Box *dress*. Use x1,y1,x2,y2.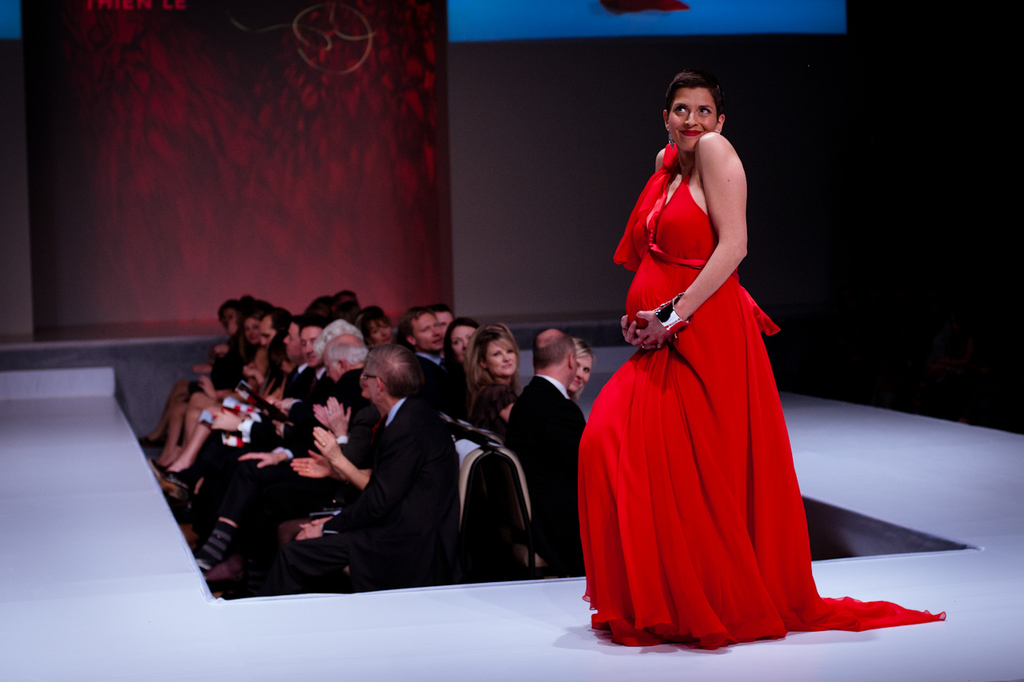
578,167,937,647.
